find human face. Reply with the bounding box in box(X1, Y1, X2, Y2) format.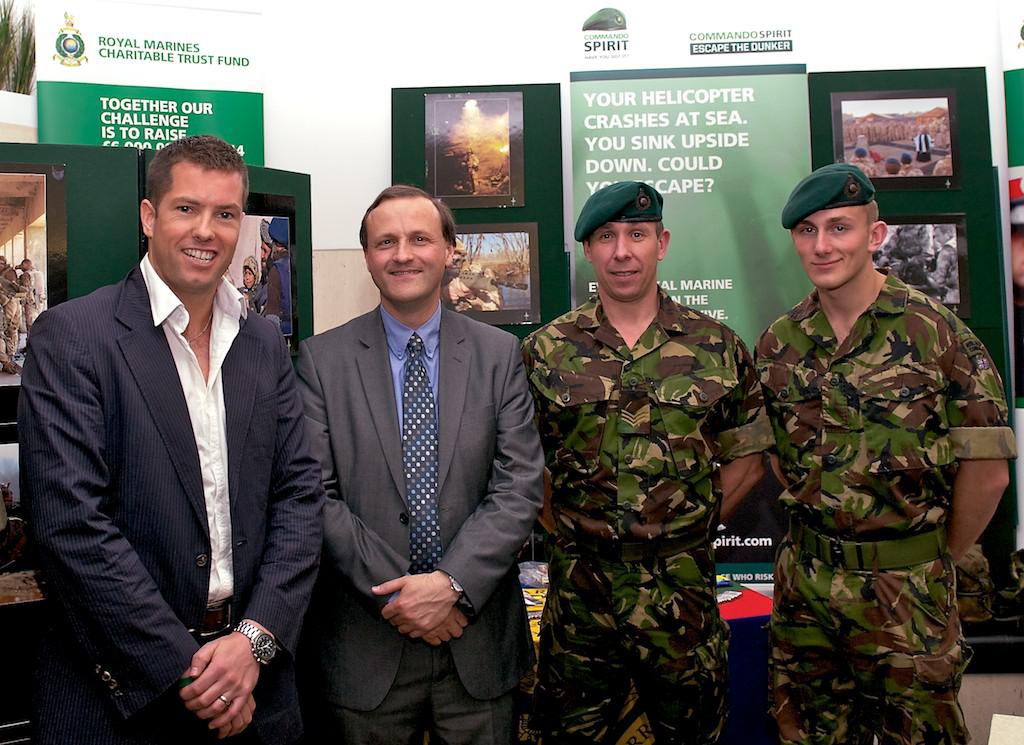
box(151, 166, 243, 291).
